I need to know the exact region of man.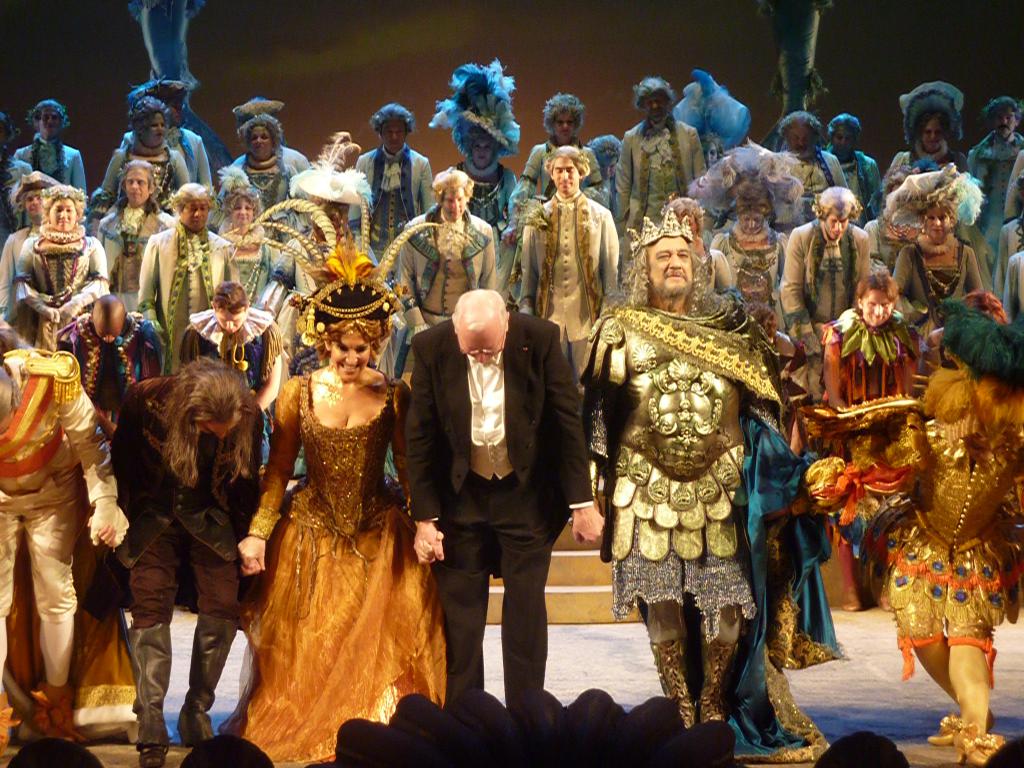
Region: left=86, top=353, right=264, bottom=767.
